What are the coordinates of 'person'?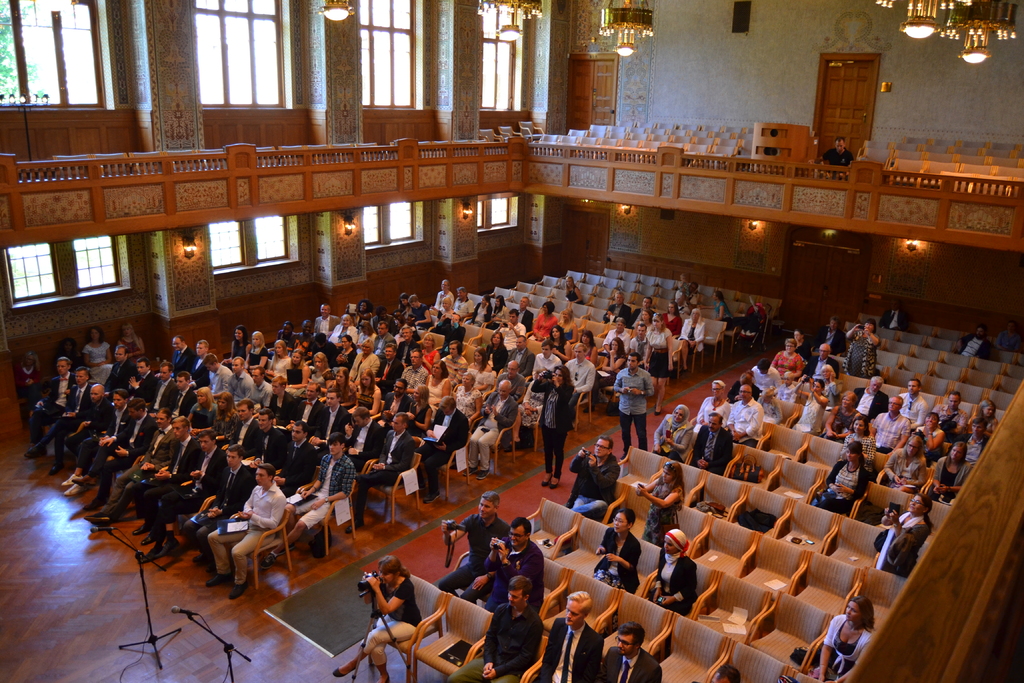
<bbox>335, 548, 422, 682</bbox>.
